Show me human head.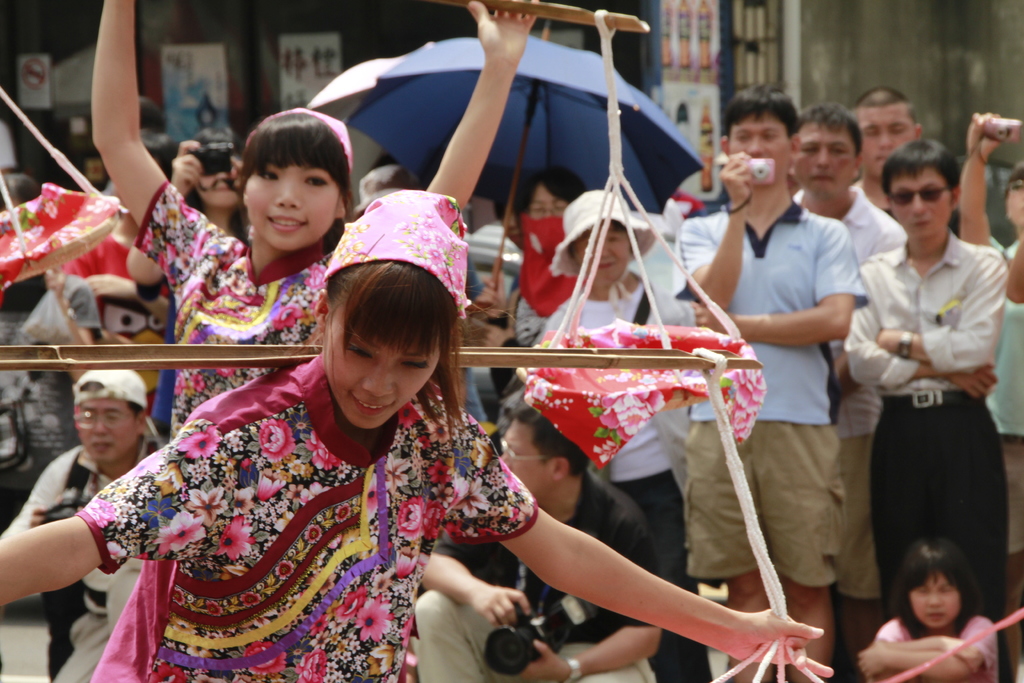
human head is here: l=486, t=168, r=536, b=242.
